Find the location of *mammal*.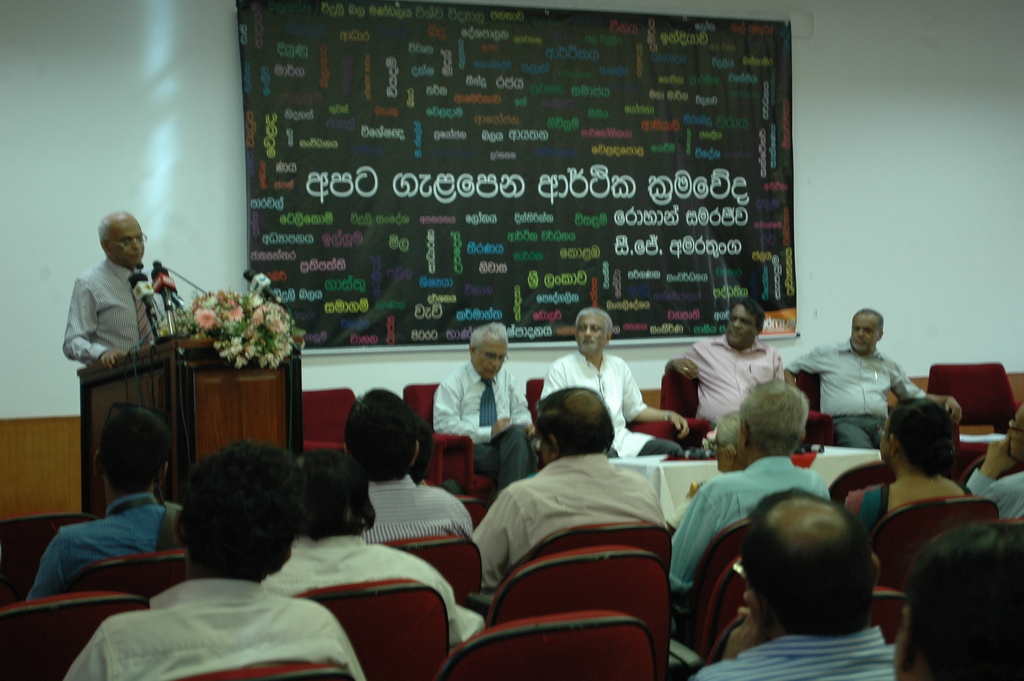
Location: x1=668, y1=406, x2=751, y2=527.
